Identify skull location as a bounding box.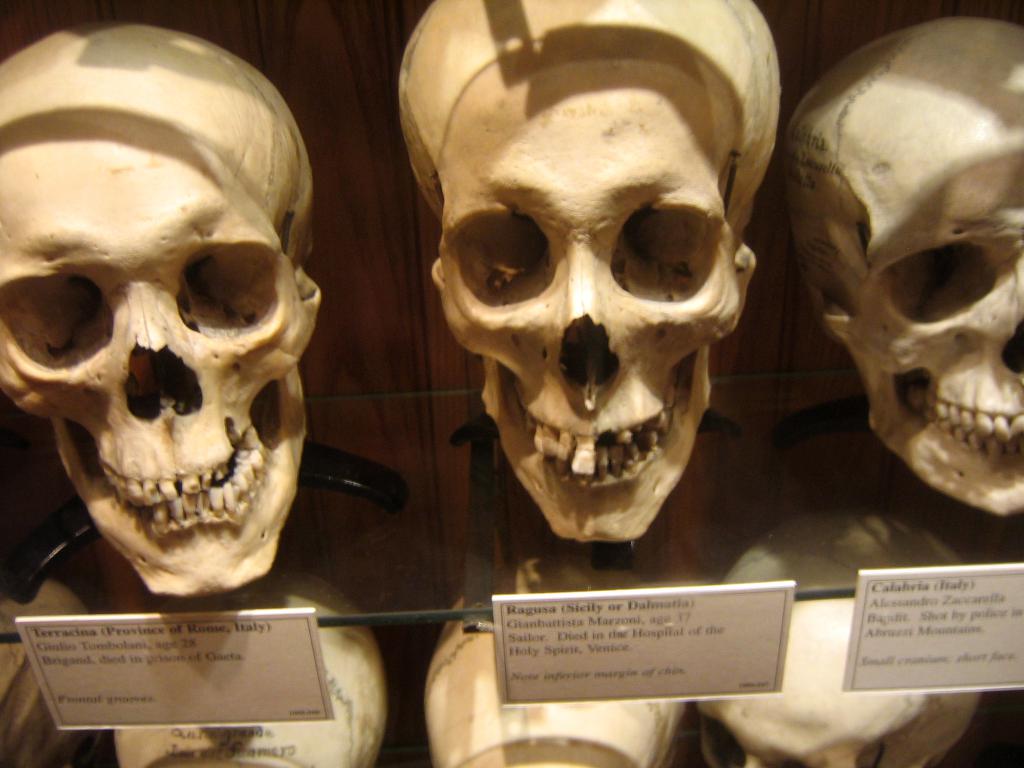
detection(692, 513, 987, 767).
